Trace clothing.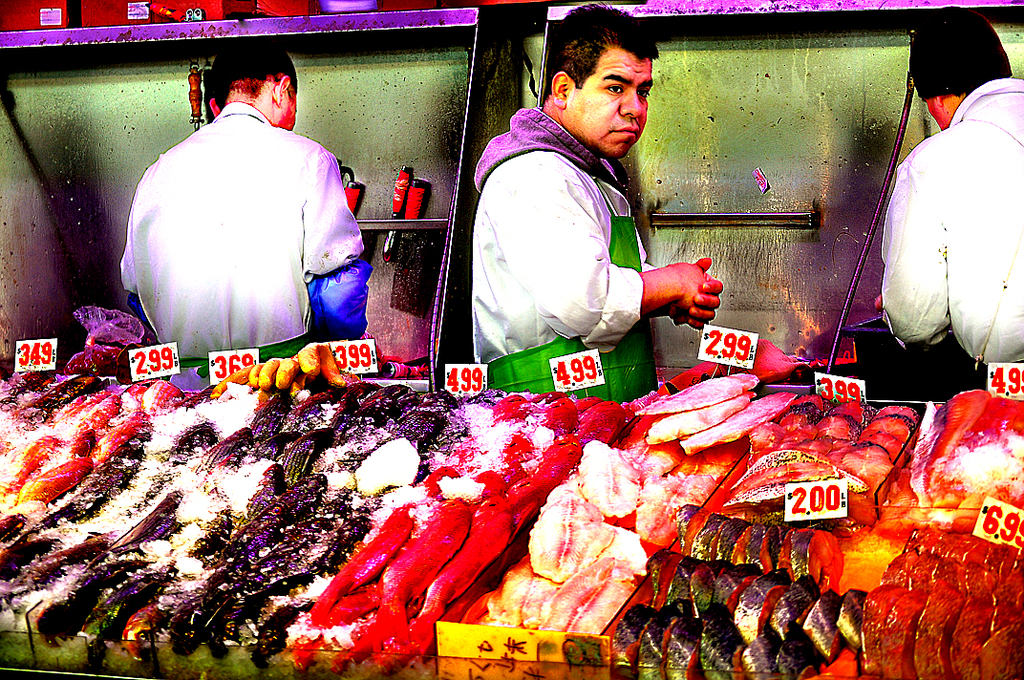
Traced to <bbox>472, 106, 655, 401</bbox>.
